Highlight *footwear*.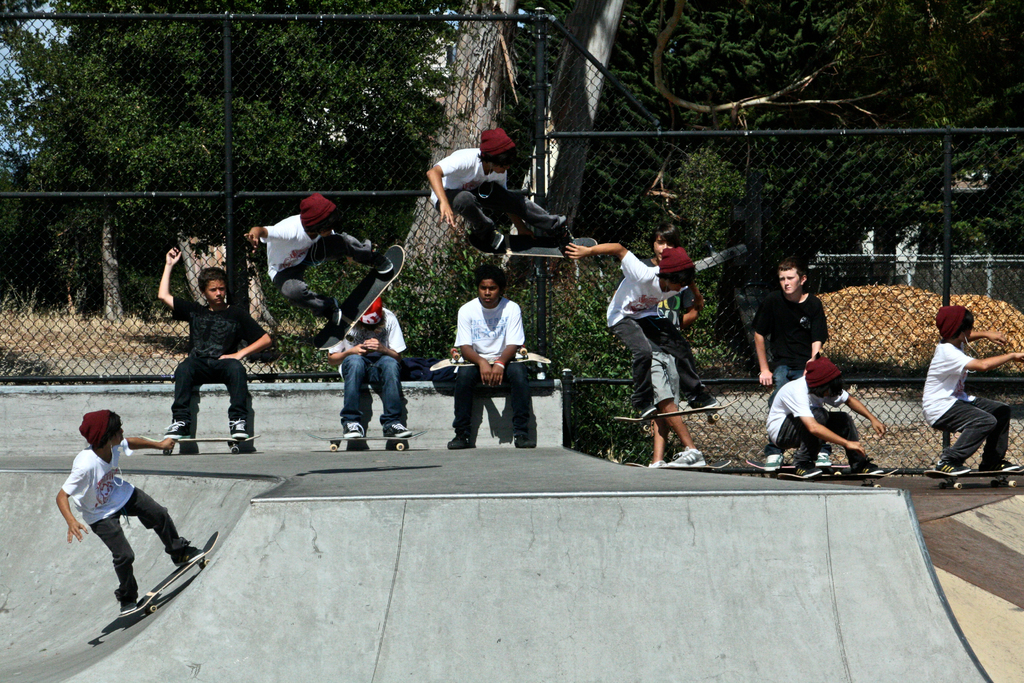
Highlighted region: left=491, top=227, right=505, bottom=251.
